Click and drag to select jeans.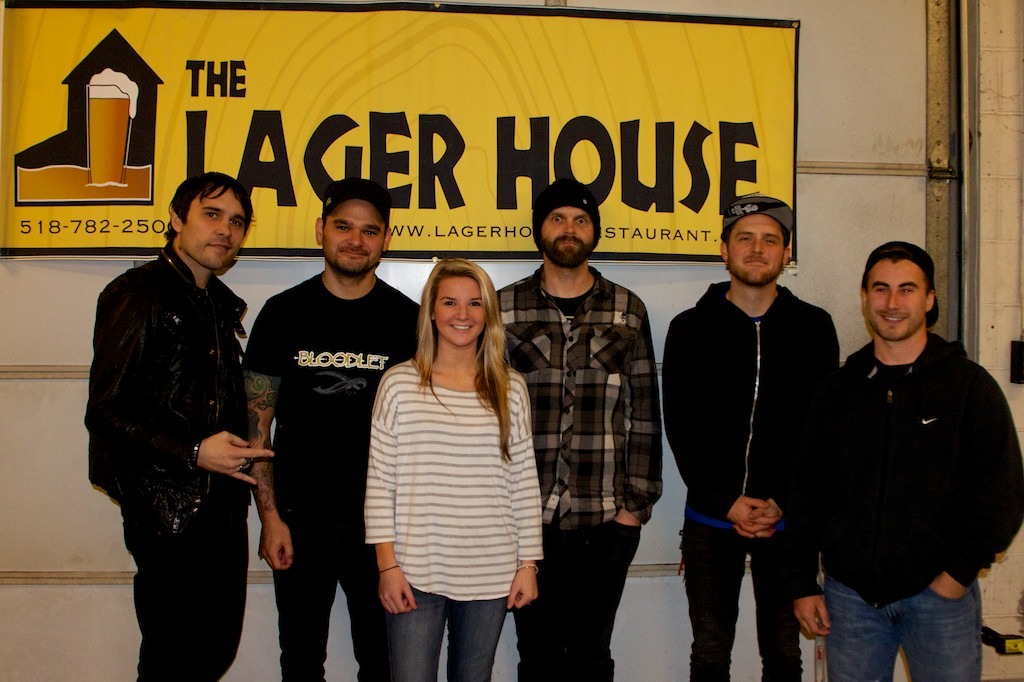
Selection: 510 526 643 681.
